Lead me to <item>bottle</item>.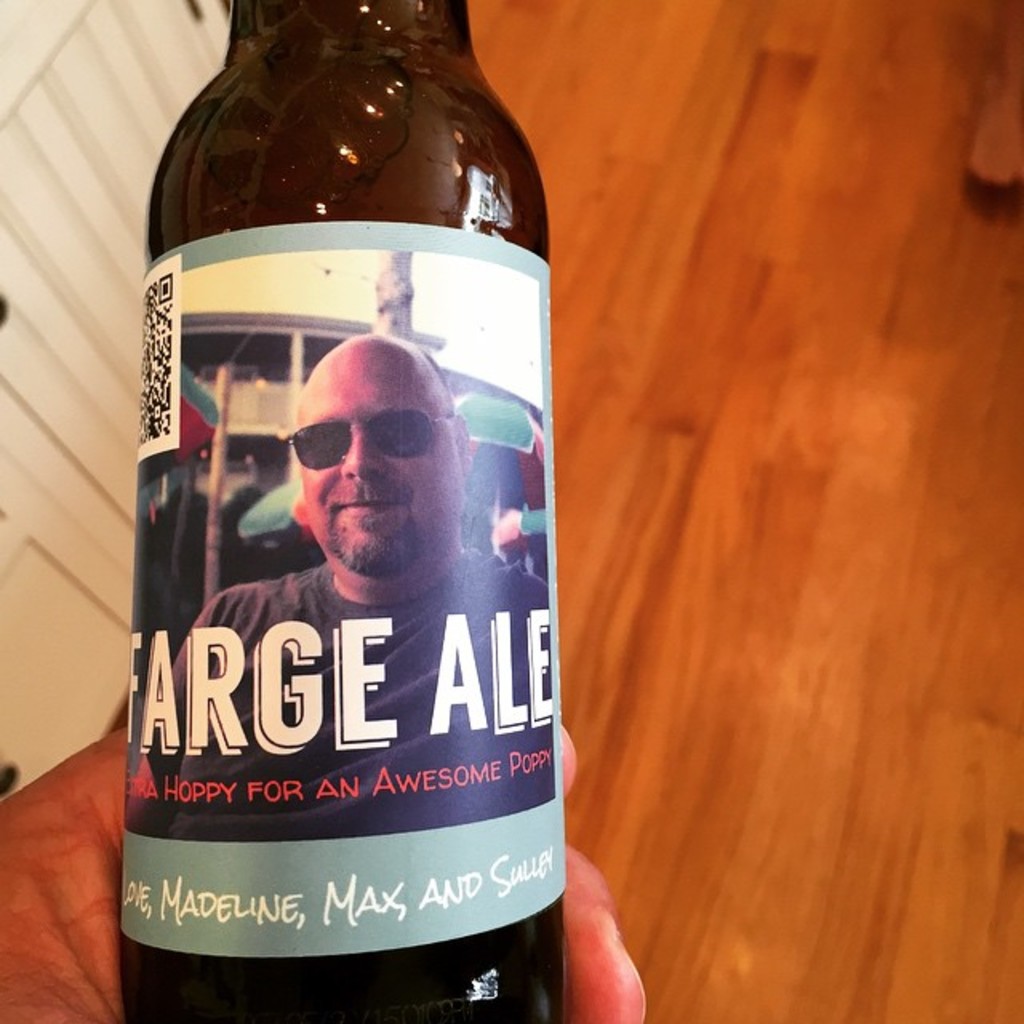
Lead to {"left": 107, "top": 3, "right": 576, "bottom": 995}.
